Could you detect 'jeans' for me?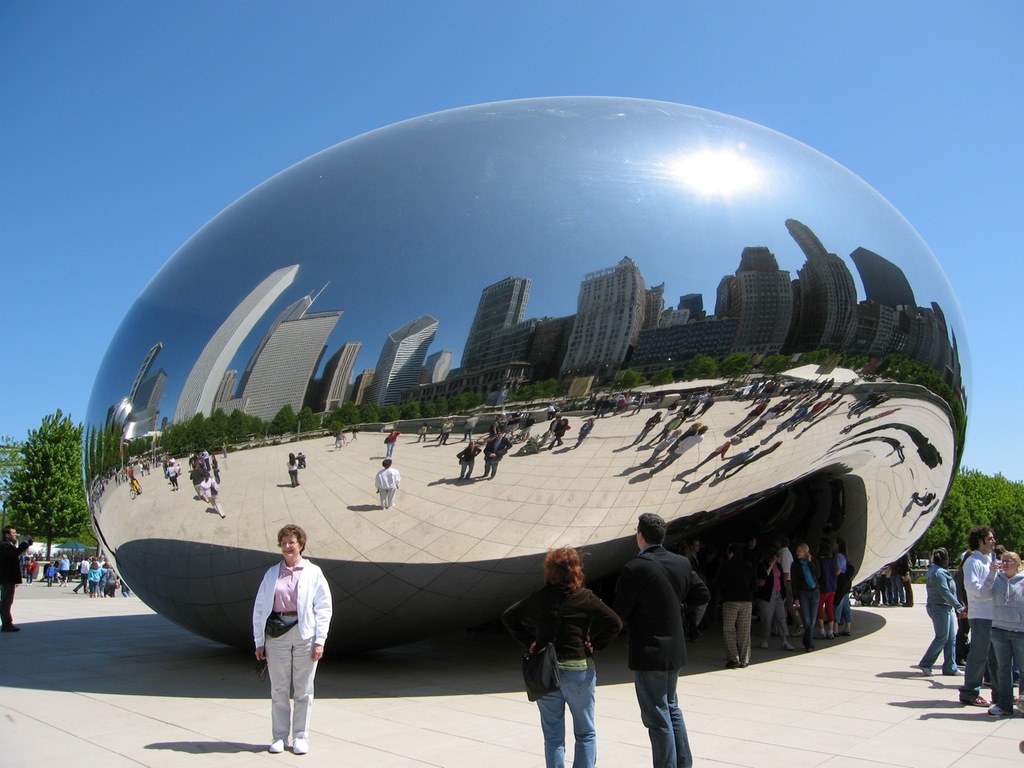
Detection result: locate(836, 593, 850, 622).
